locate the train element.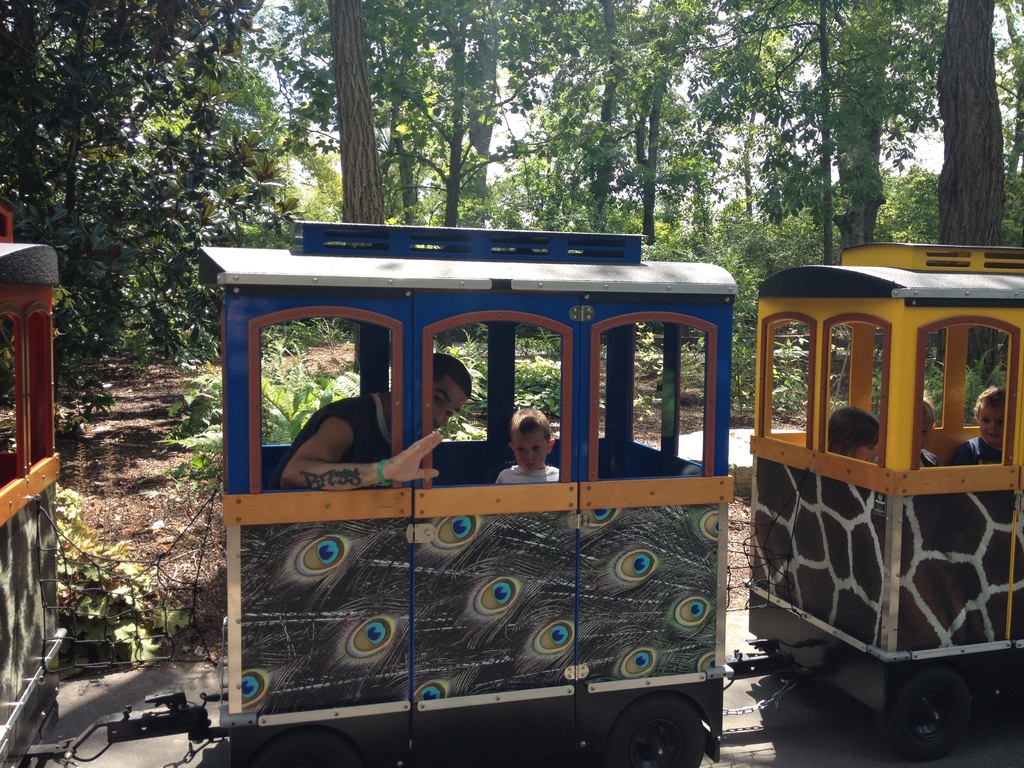
Element bbox: <box>0,220,1023,767</box>.
